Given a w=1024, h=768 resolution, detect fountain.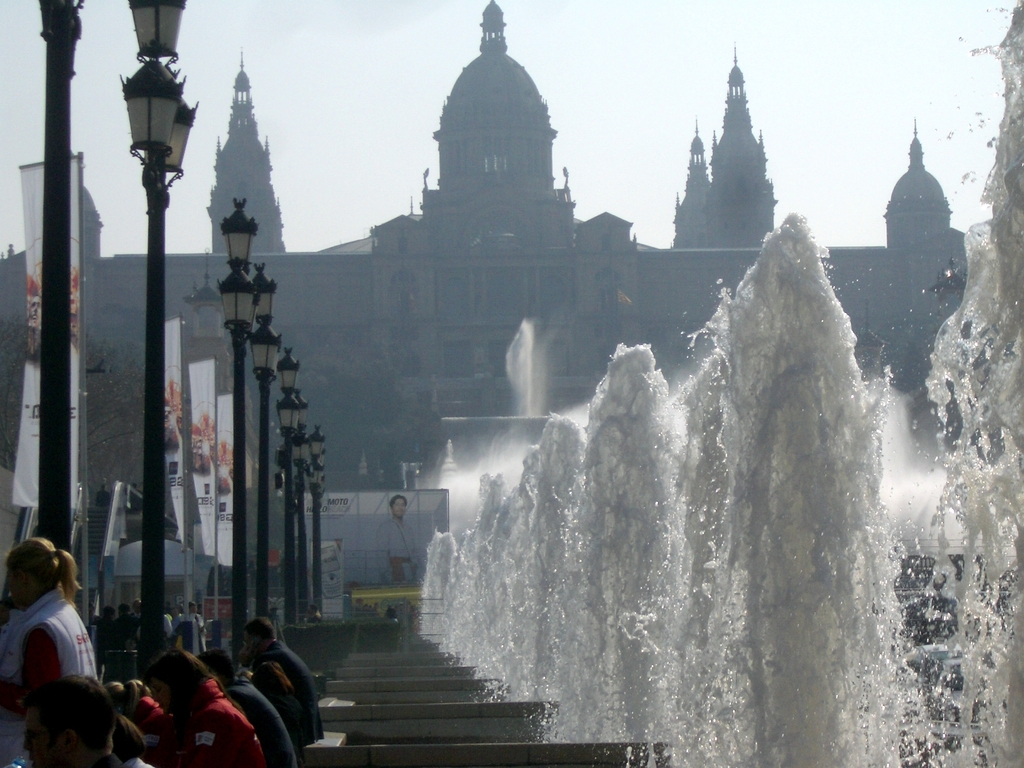
<box>403,0,1023,767</box>.
